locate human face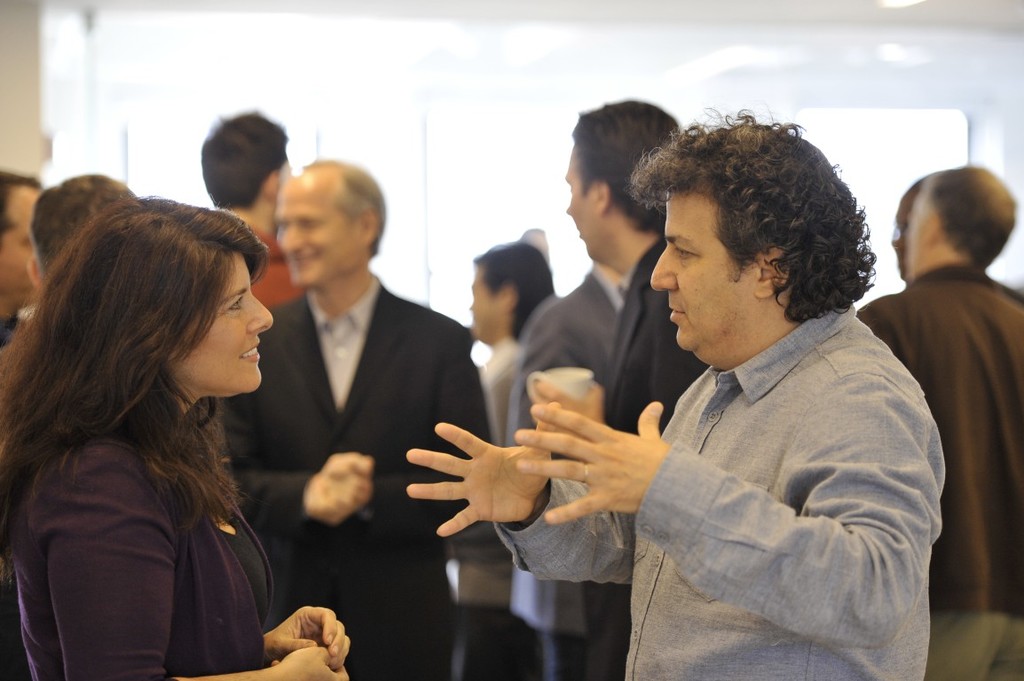
x1=0 y1=191 x2=39 y2=298
